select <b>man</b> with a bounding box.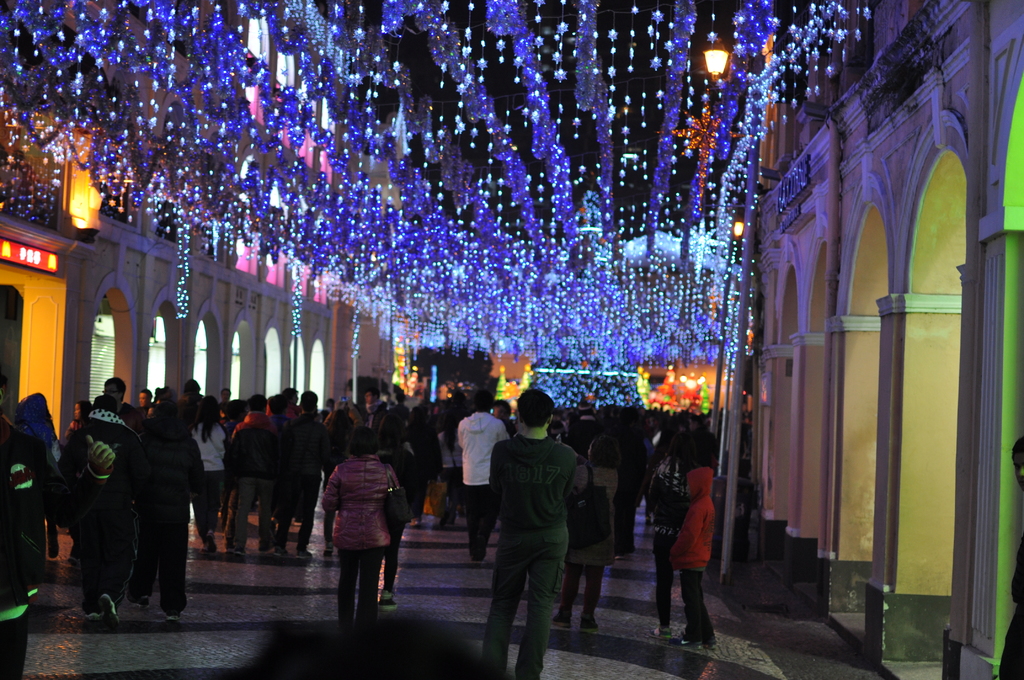
detection(286, 388, 337, 562).
